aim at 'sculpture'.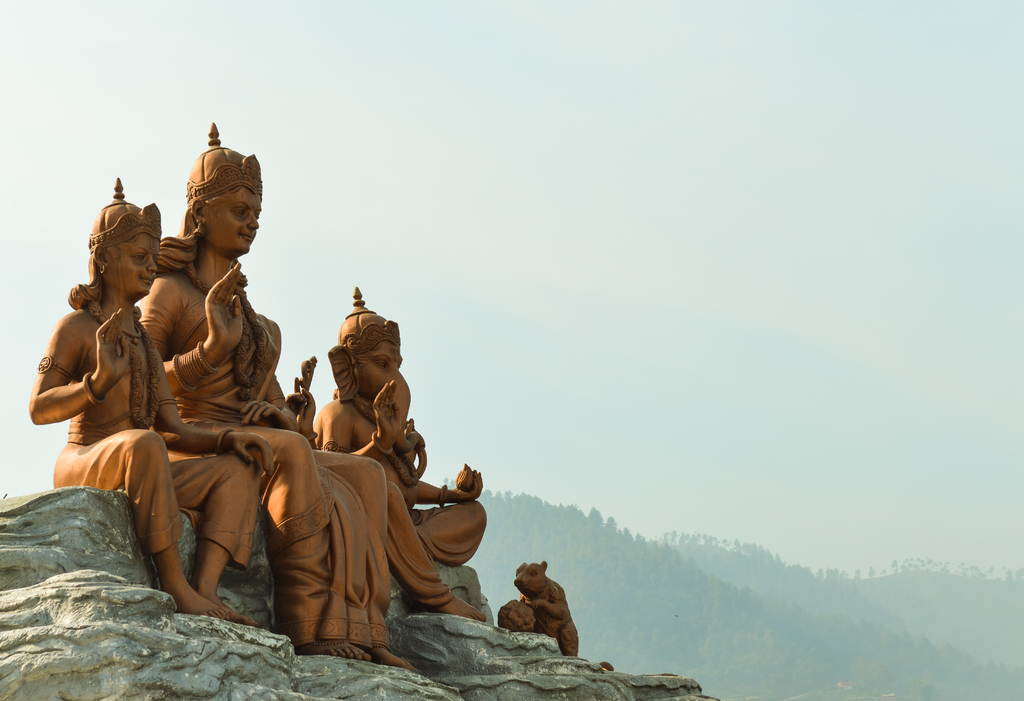
Aimed at (140,110,419,665).
